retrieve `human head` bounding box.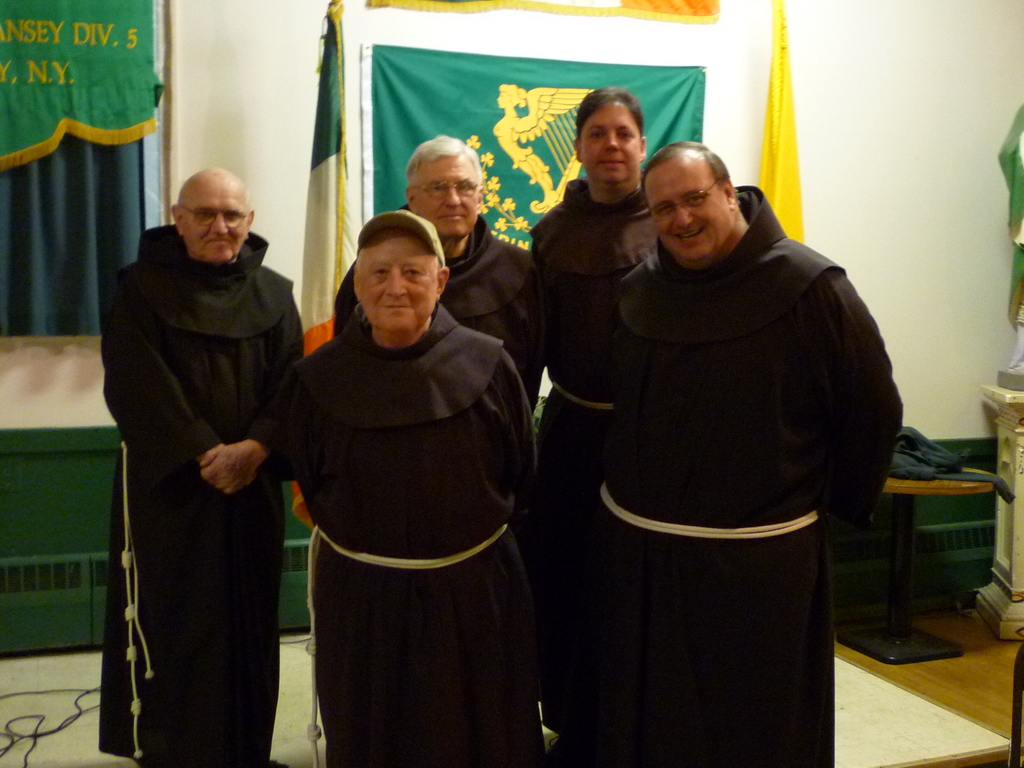
Bounding box: bbox=(407, 135, 486, 237).
